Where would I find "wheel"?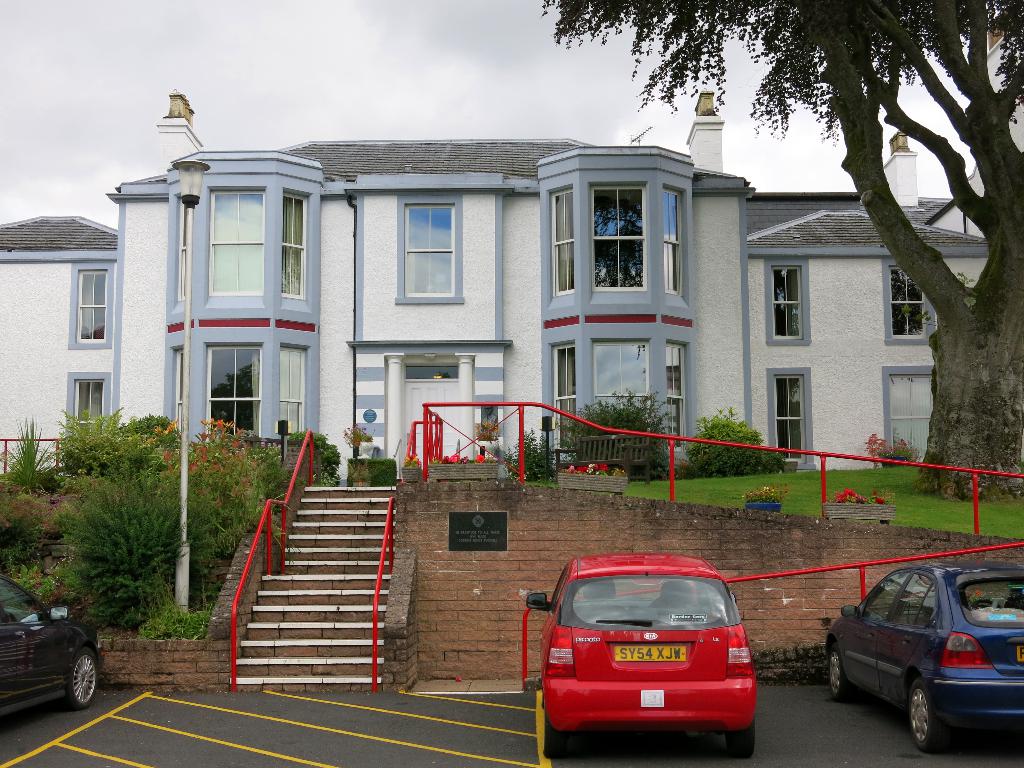
At detection(973, 600, 1002, 608).
